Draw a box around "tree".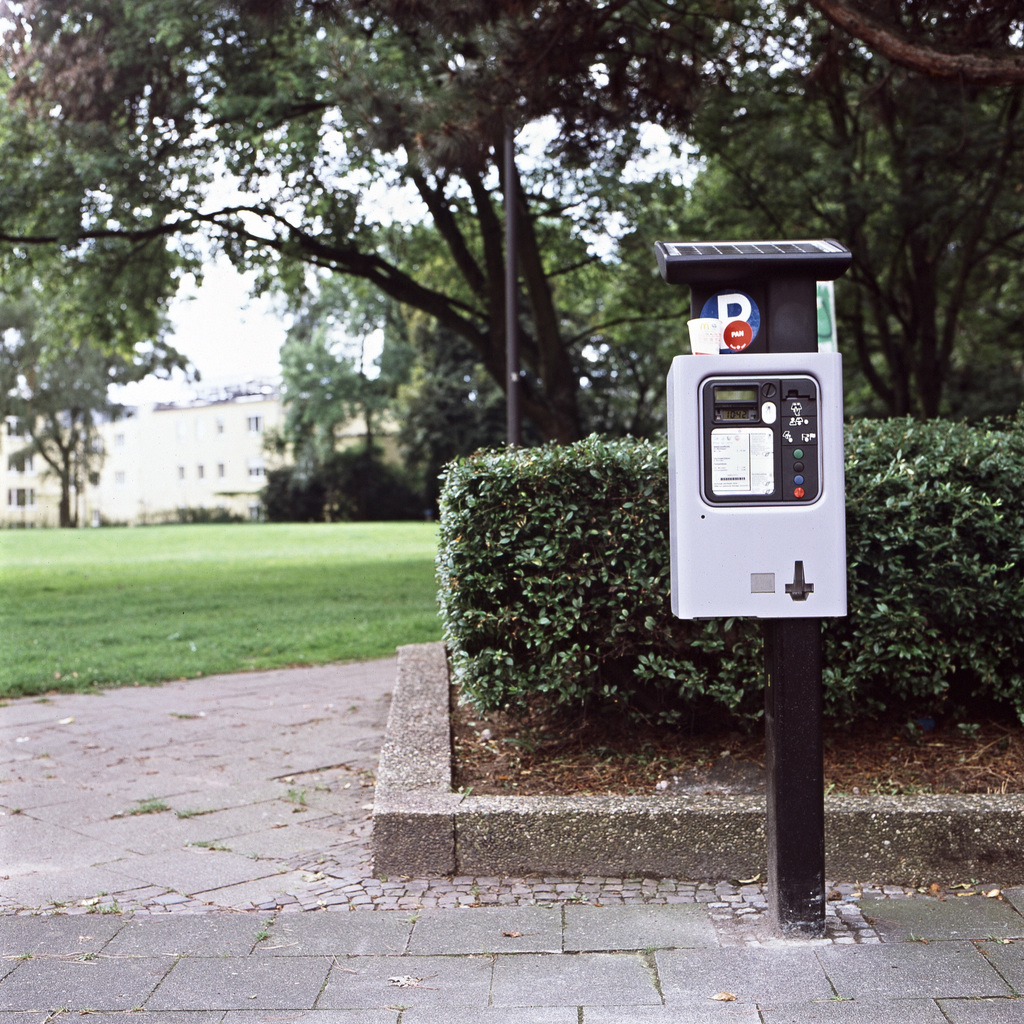
bbox(0, 6, 733, 458).
